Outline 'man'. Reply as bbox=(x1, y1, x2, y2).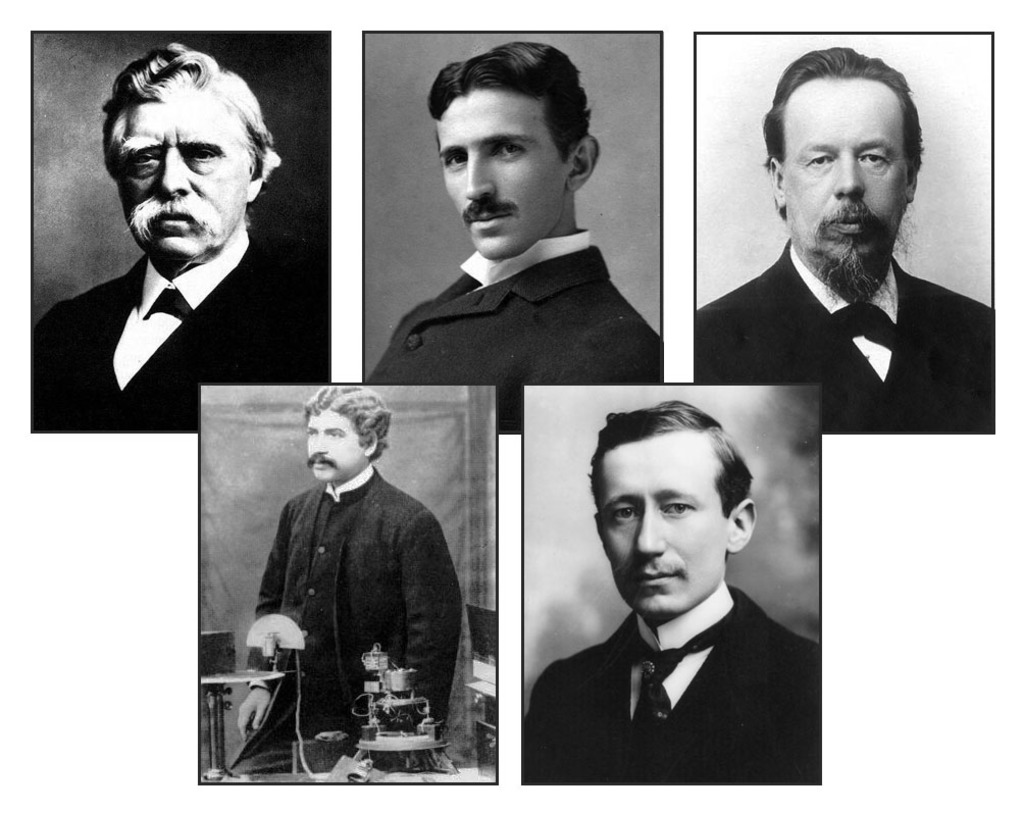
bbox=(33, 46, 323, 433).
